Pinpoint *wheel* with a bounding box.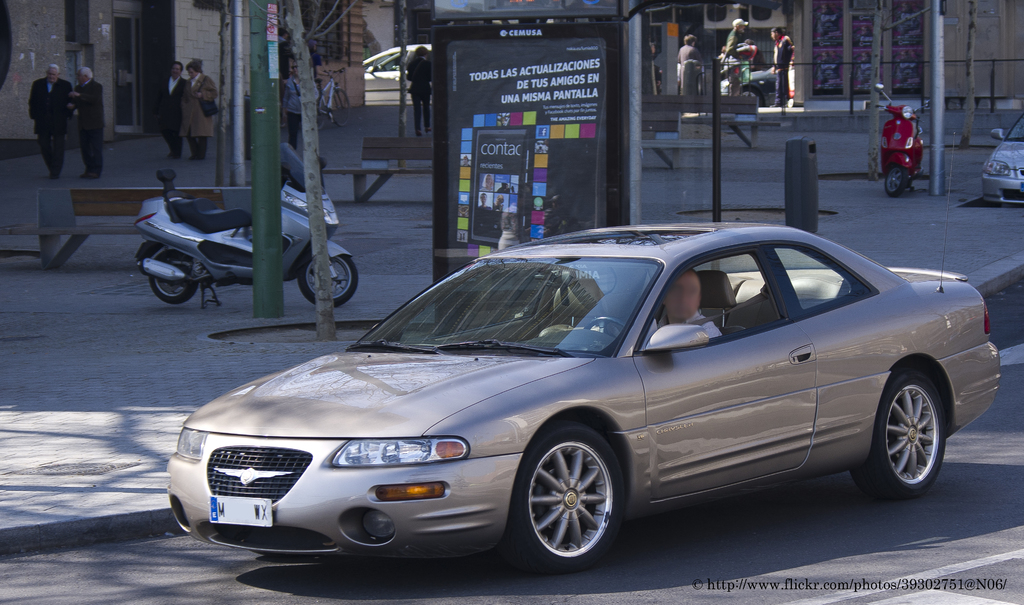
{"left": 376, "top": 64, "right": 385, "bottom": 72}.
